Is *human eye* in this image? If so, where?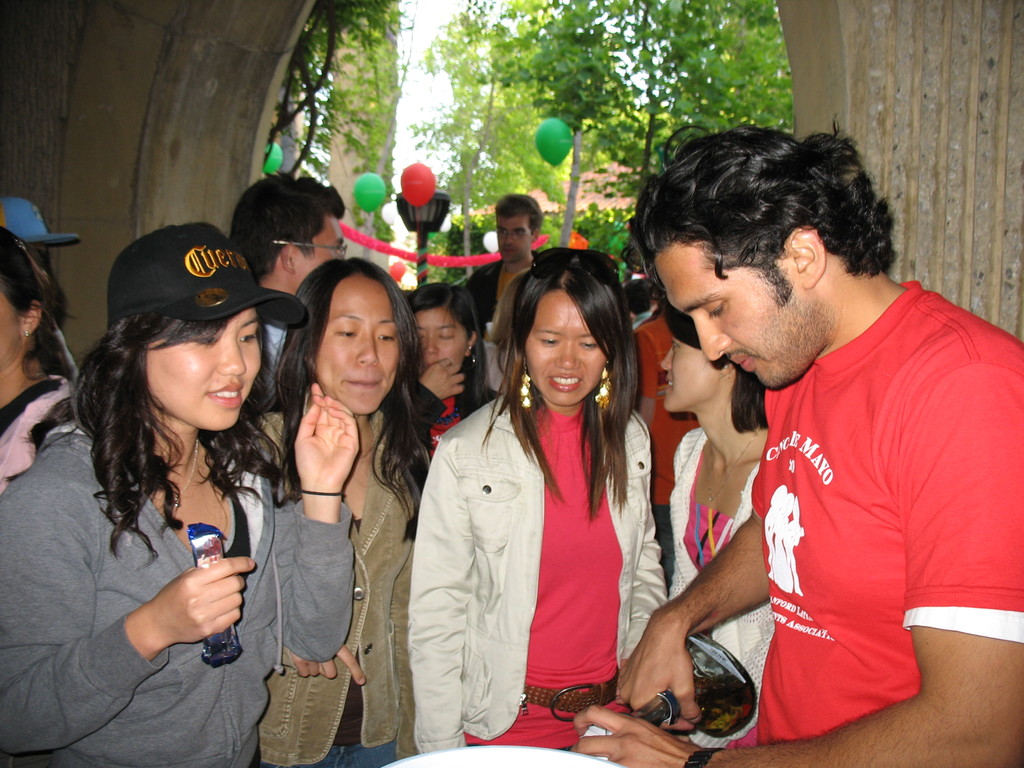
Yes, at x1=329 y1=321 x2=359 y2=344.
